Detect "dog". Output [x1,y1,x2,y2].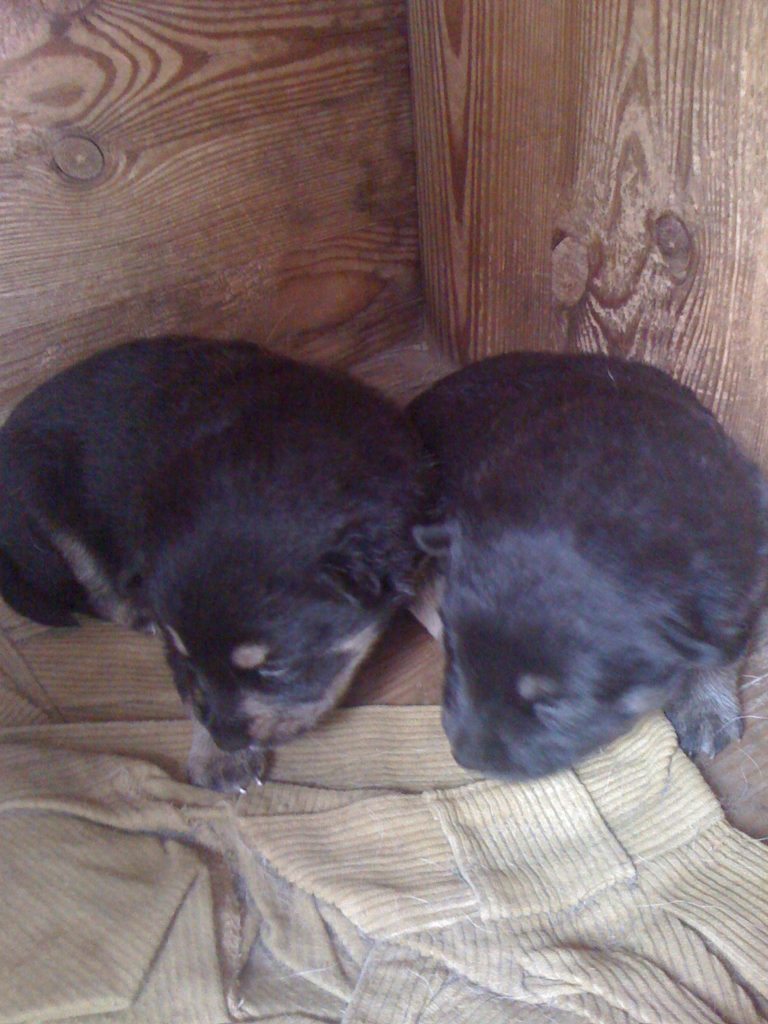
[401,348,767,786].
